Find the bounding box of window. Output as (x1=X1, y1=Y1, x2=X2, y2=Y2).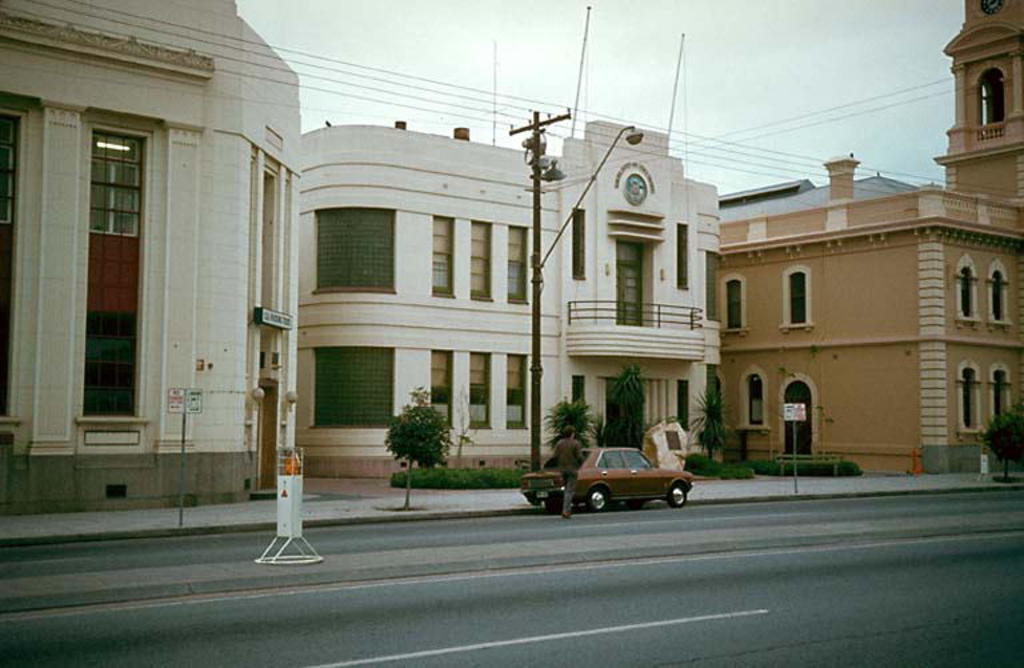
(x1=733, y1=368, x2=772, y2=433).
